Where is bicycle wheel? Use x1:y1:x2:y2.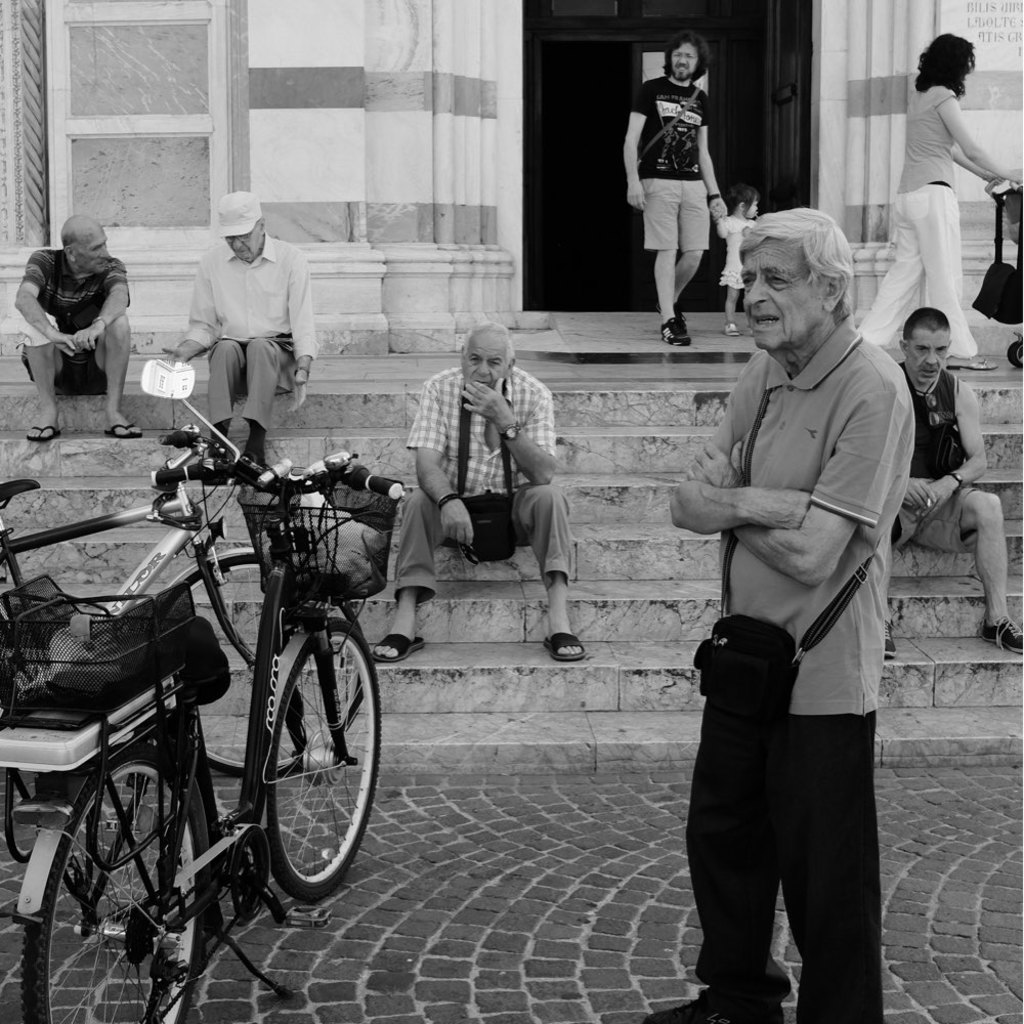
17:745:211:1023.
